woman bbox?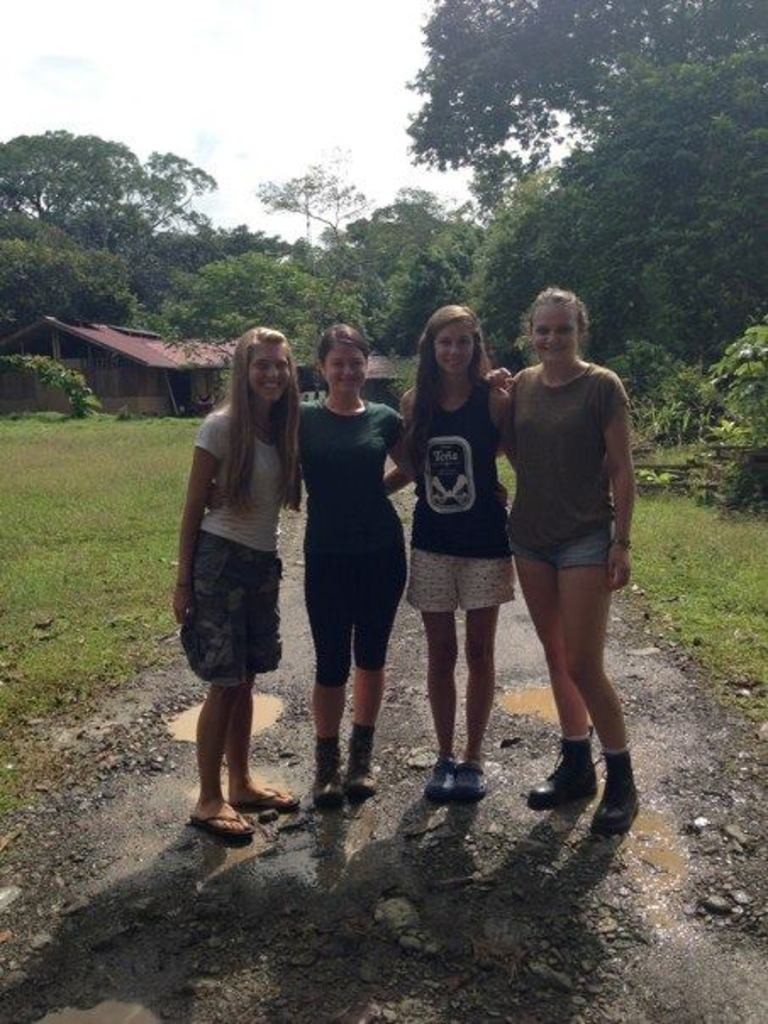
region(202, 326, 427, 810)
